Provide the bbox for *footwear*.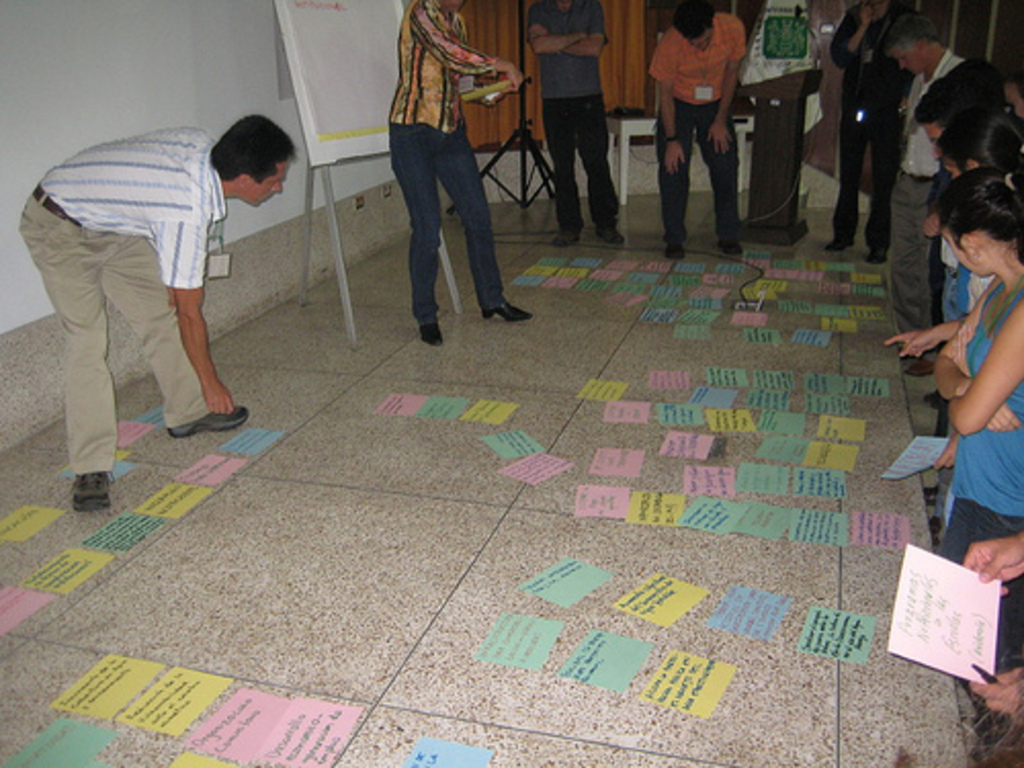
select_region(721, 242, 739, 256).
